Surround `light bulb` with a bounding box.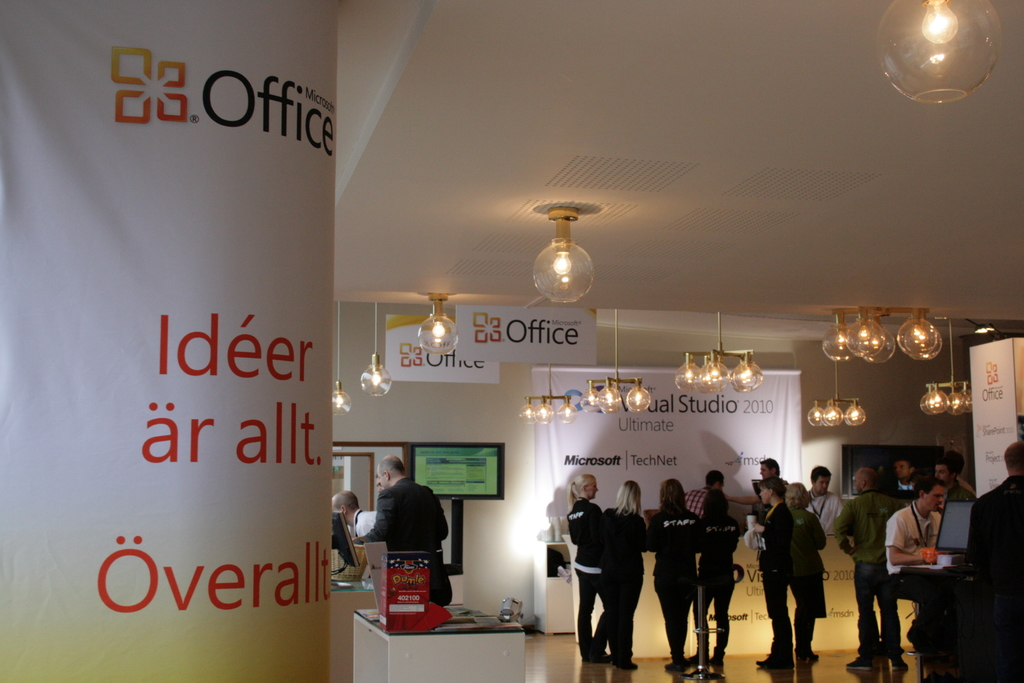
{"left": 825, "top": 411, "right": 833, "bottom": 419}.
